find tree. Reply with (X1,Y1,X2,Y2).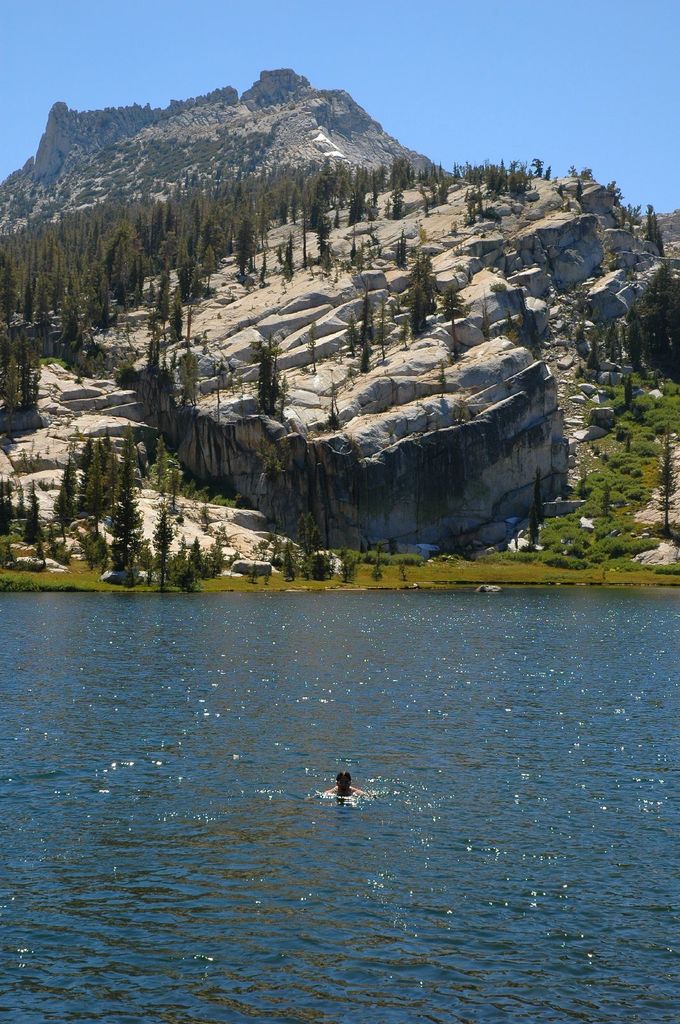
(651,435,679,518).
